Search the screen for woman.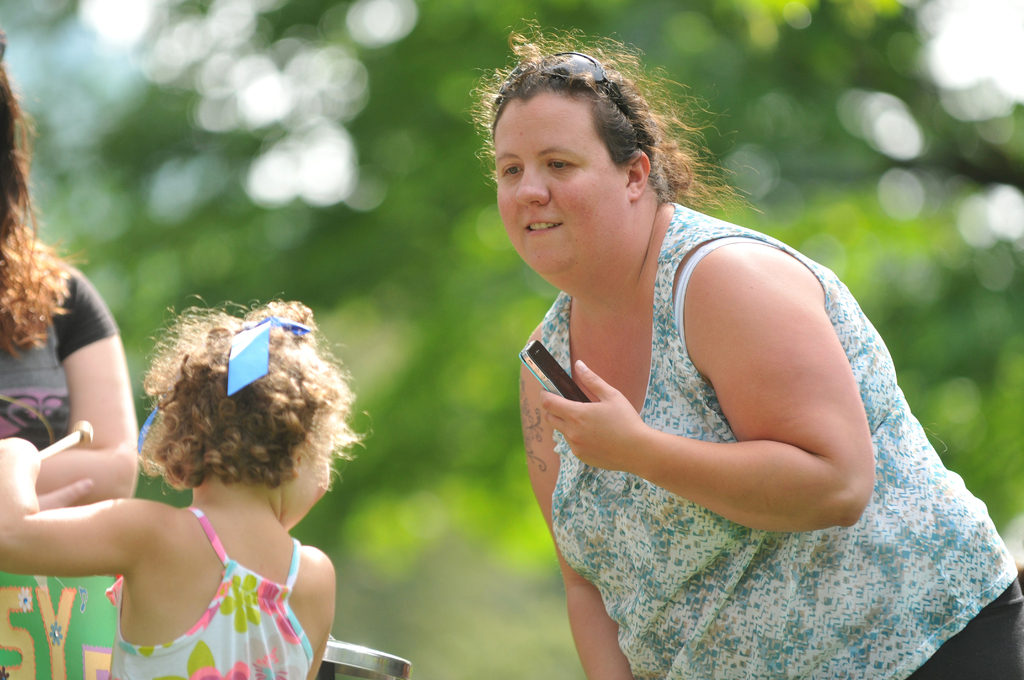
Found at BBox(469, 28, 943, 677).
